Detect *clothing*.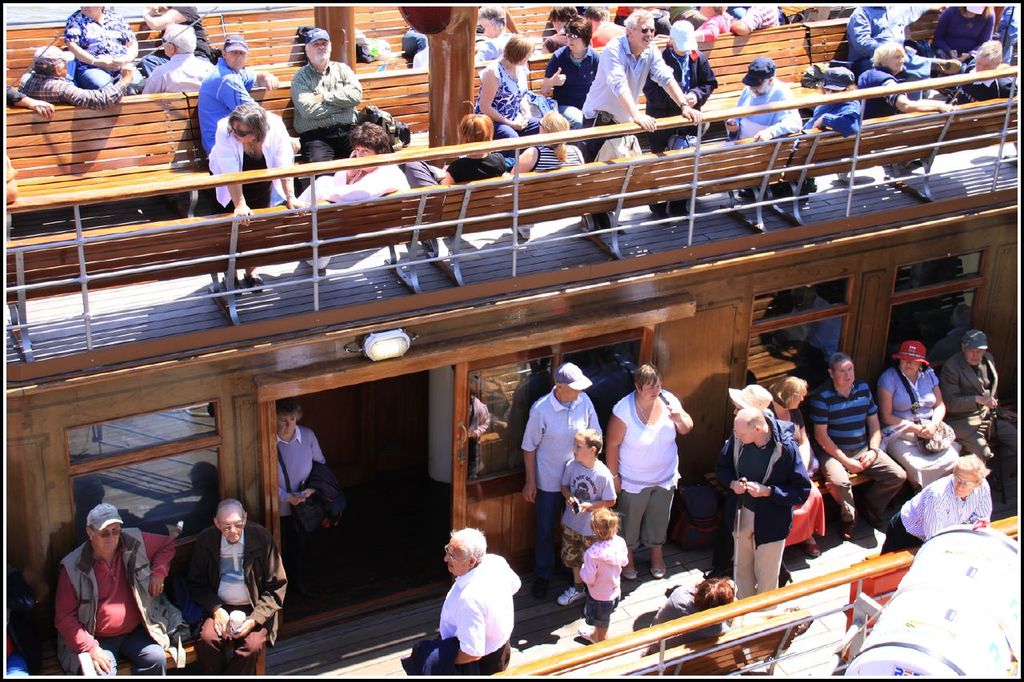
Detected at pyautogui.locateOnScreen(881, 477, 988, 556).
